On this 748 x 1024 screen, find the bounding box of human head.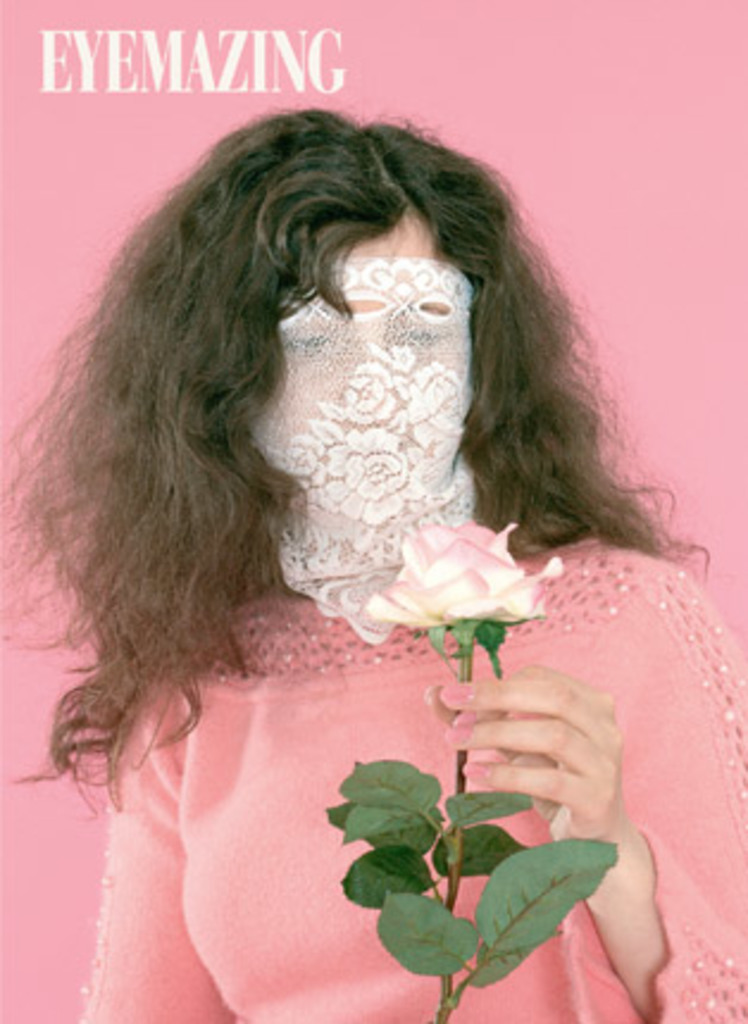
Bounding box: box=[138, 114, 543, 541].
